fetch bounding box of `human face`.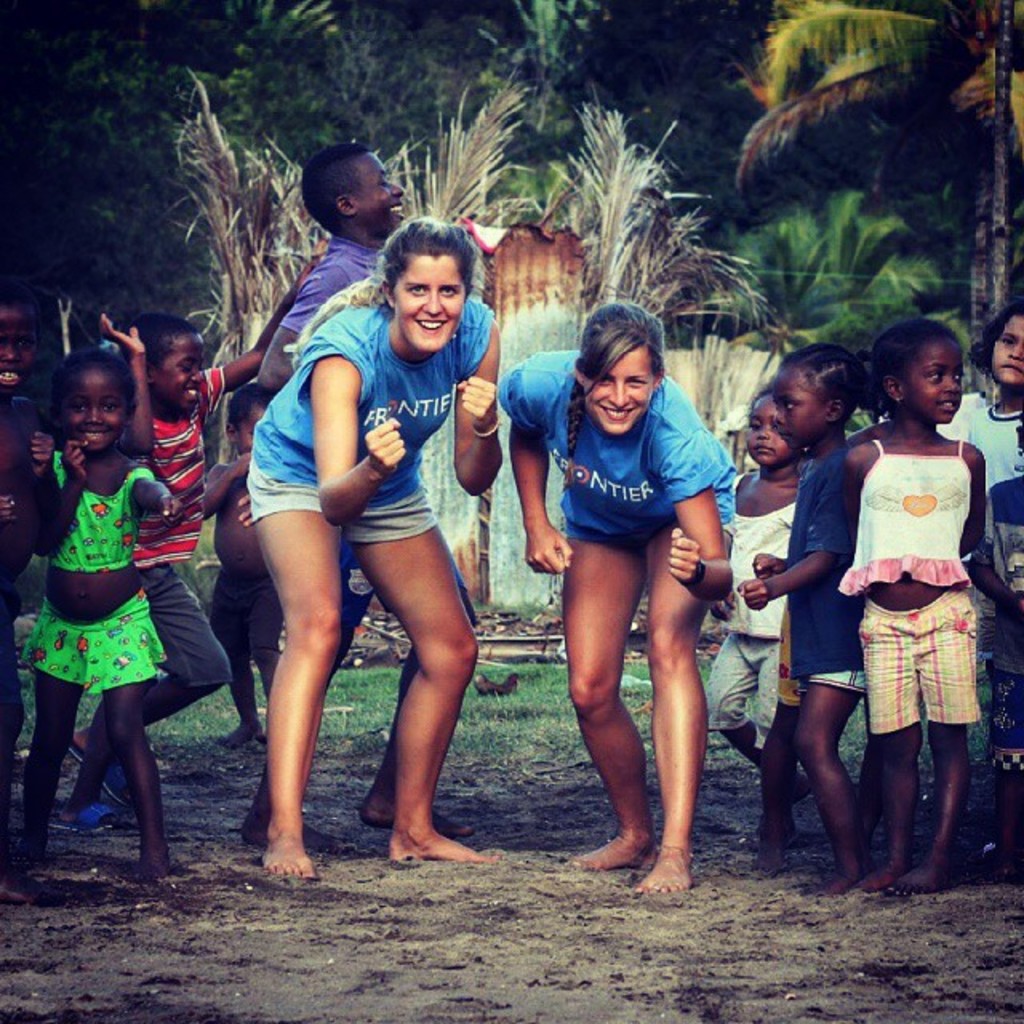
Bbox: crop(994, 314, 1022, 386).
